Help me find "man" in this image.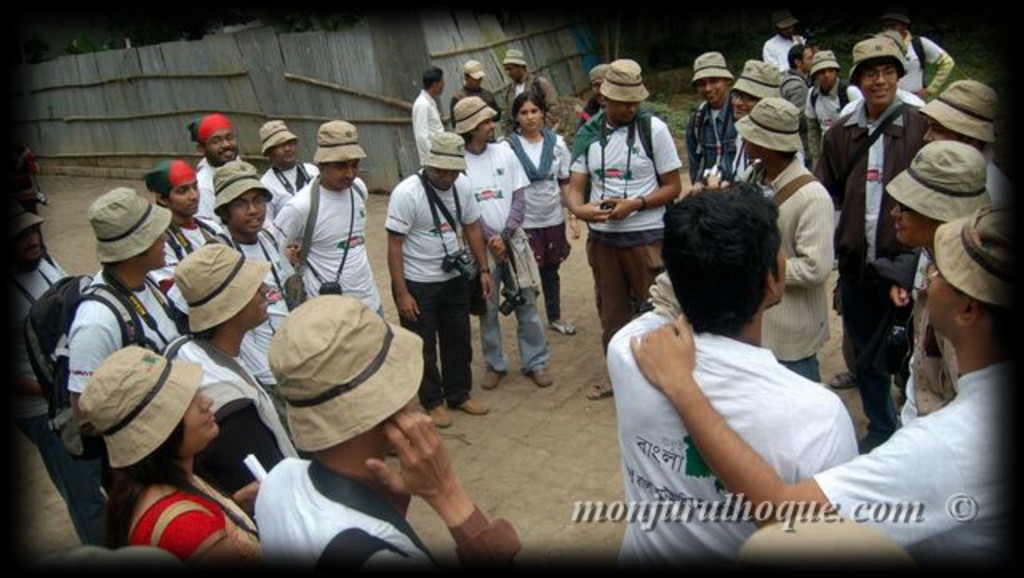
Found it: x1=806 y1=30 x2=936 y2=439.
